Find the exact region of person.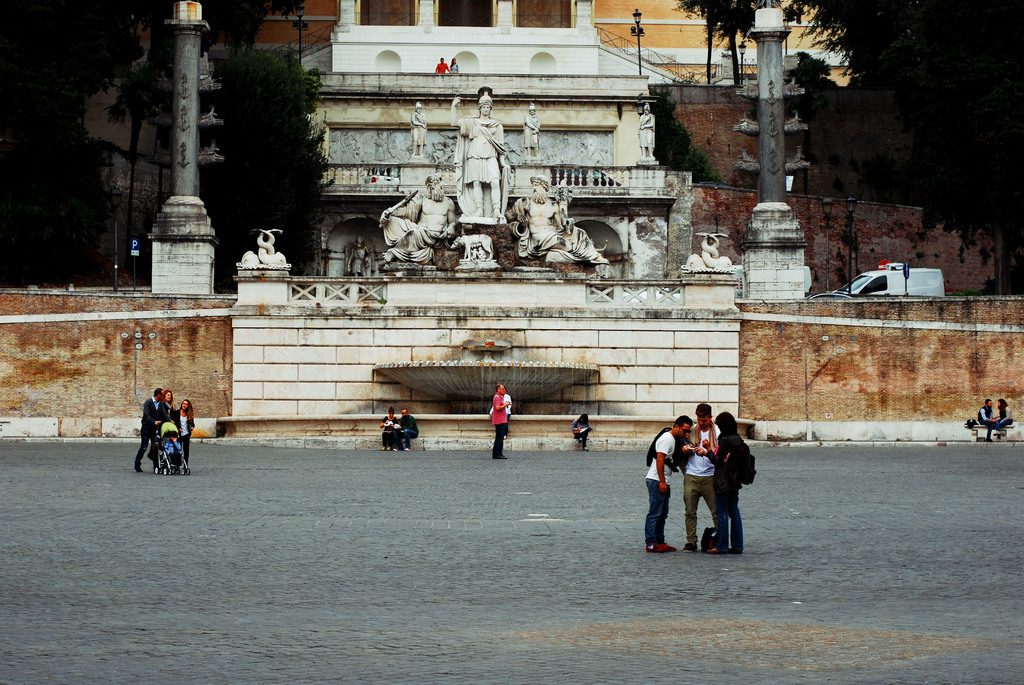
Exact region: select_region(444, 95, 504, 223).
